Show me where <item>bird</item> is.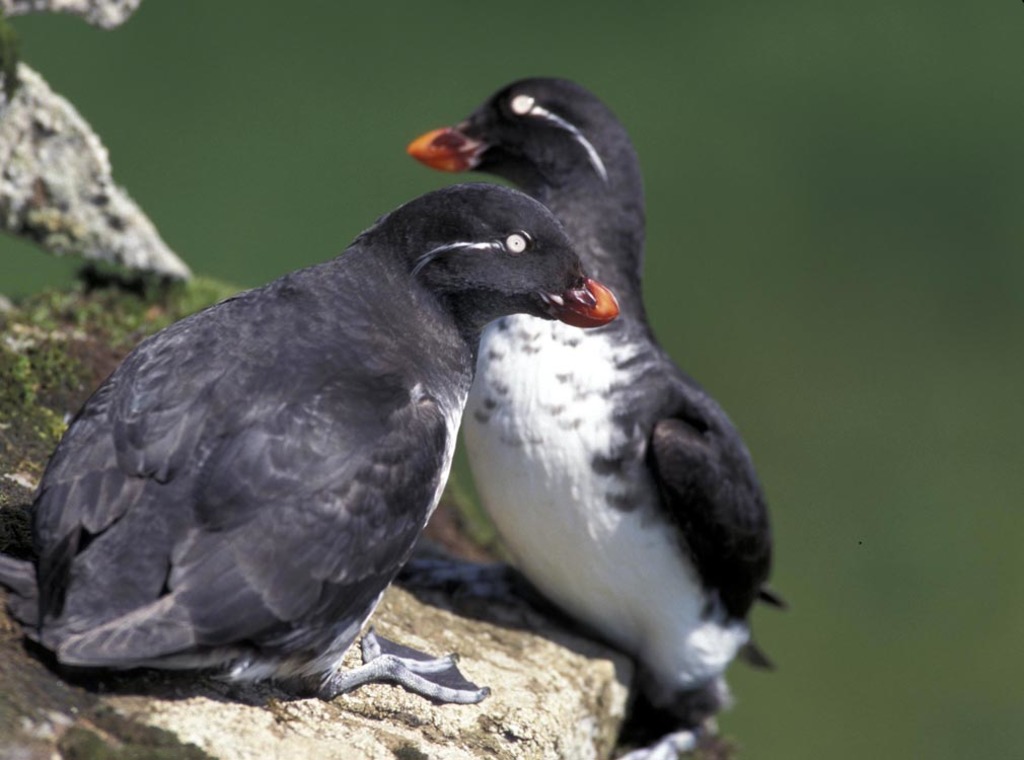
<item>bird</item> is at box=[403, 78, 790, 759].
